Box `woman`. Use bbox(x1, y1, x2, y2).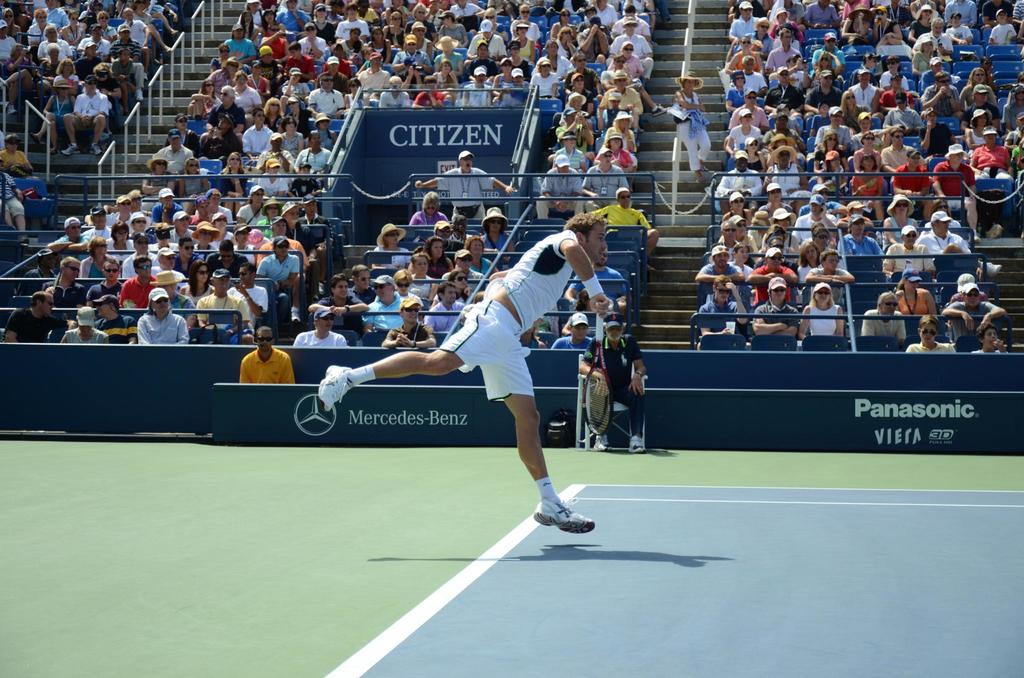
bbox(908, 319, 956, 351).
